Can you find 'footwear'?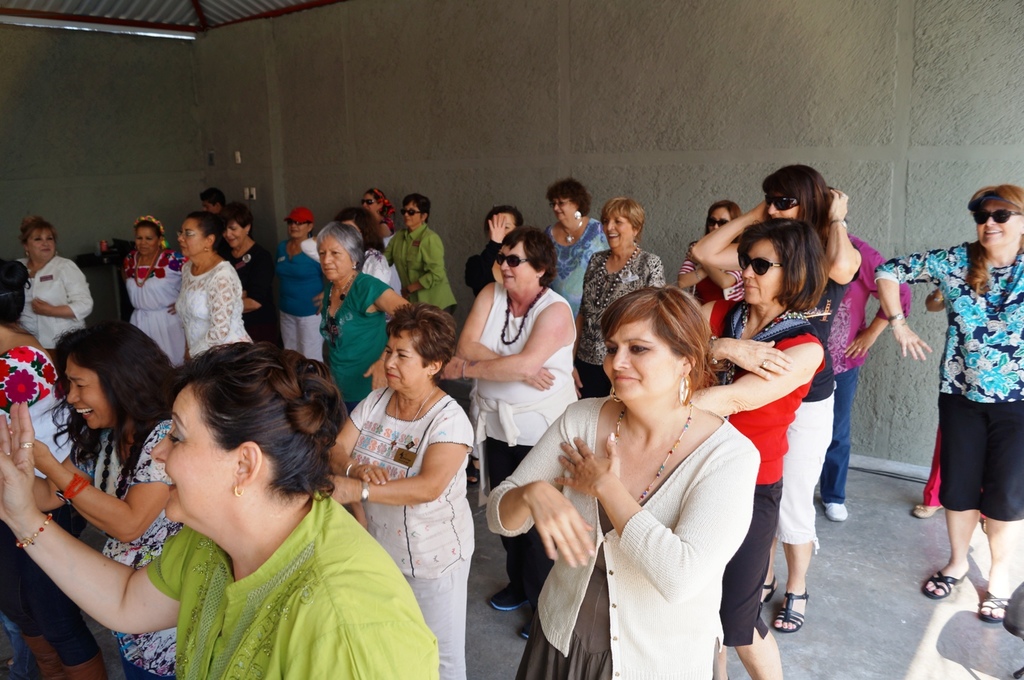
Yes, bounding box: <box>973,595,1020,624</box>.
